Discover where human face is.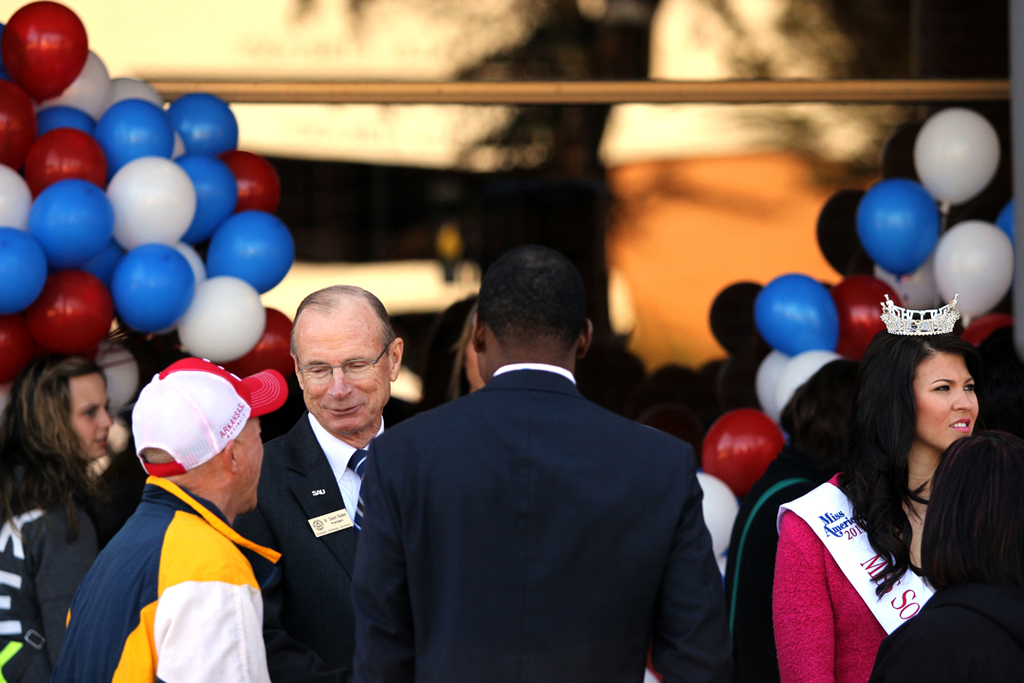
Discovered at box=[296, 319, 389, 432].
